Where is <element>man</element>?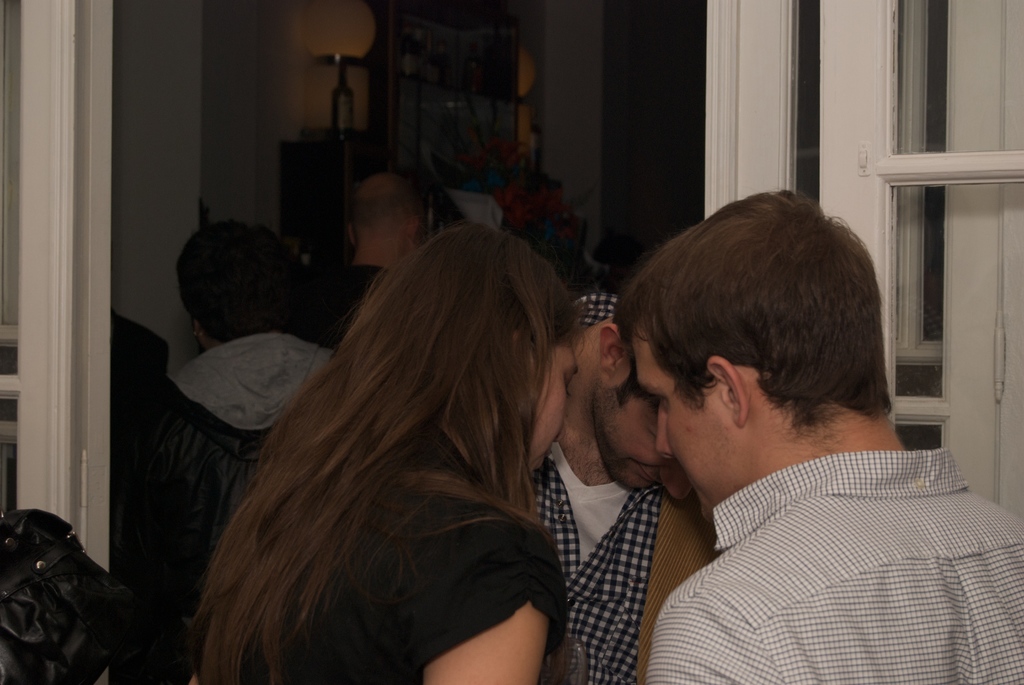
<box>317,165,453,352</box>.
